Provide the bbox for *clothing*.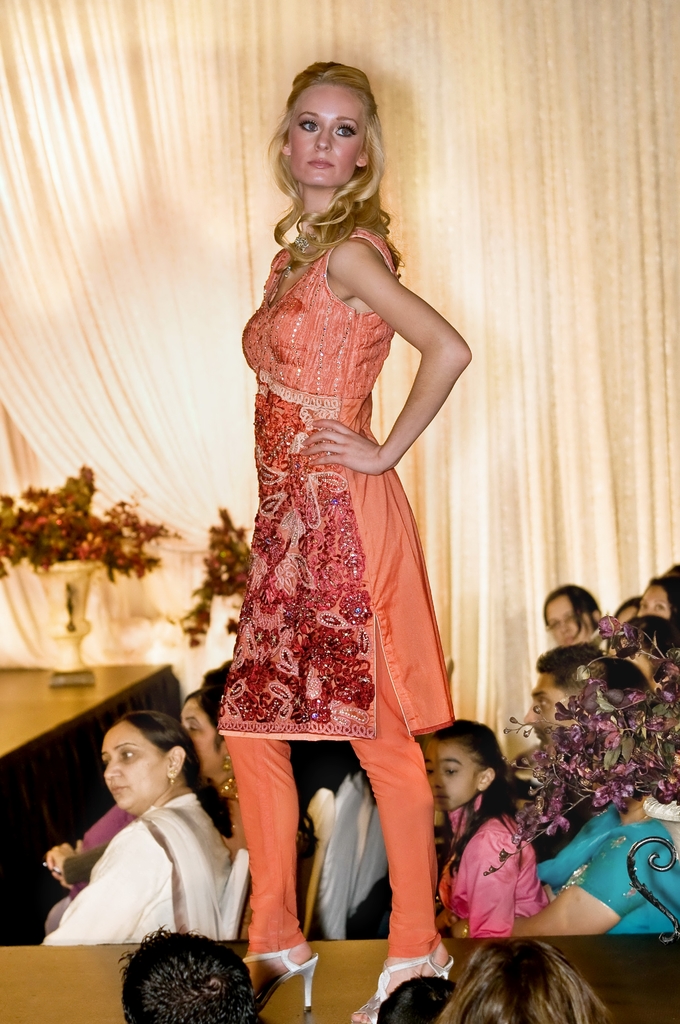
[x1=508, y1=743, x2=601, y2=855].
